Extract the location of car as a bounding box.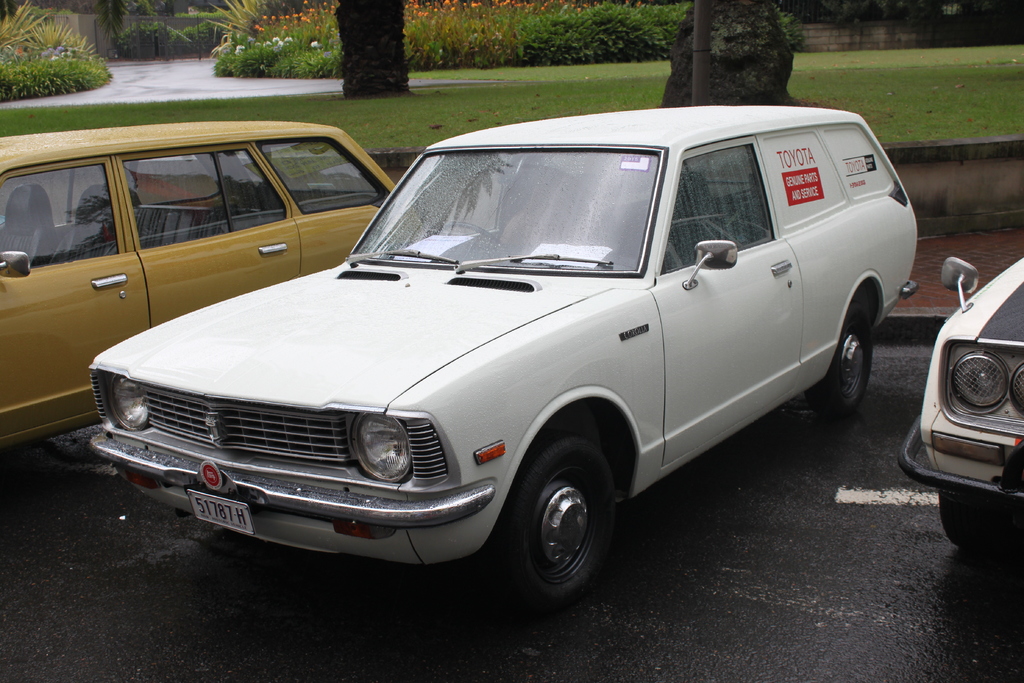
region(0, 119, 426, 452).
